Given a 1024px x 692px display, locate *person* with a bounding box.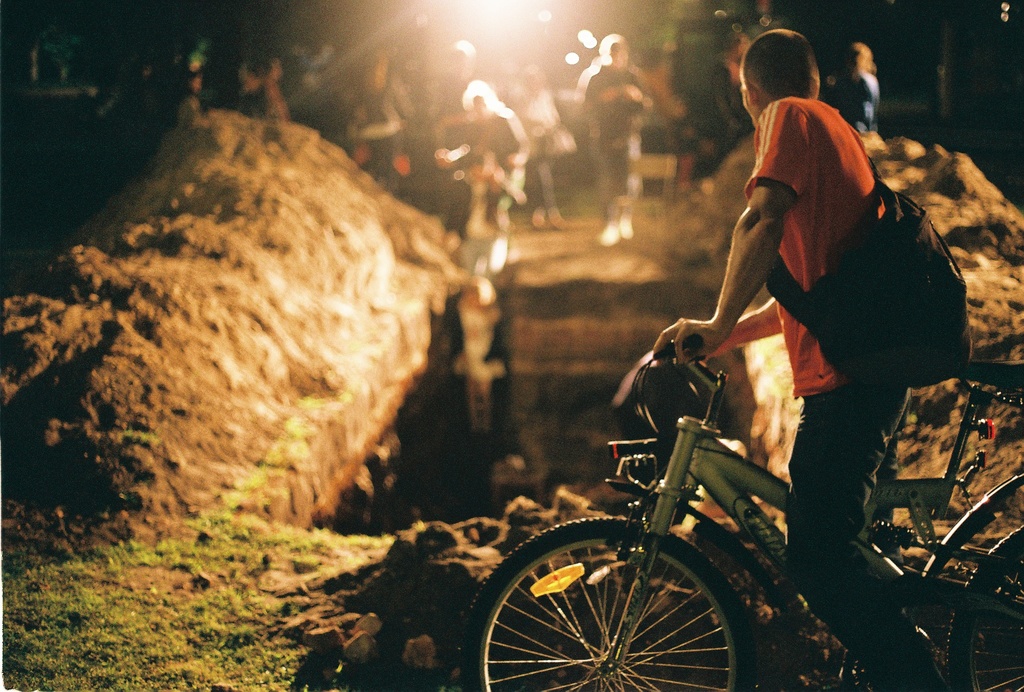
Located: 655 29 931 688.
